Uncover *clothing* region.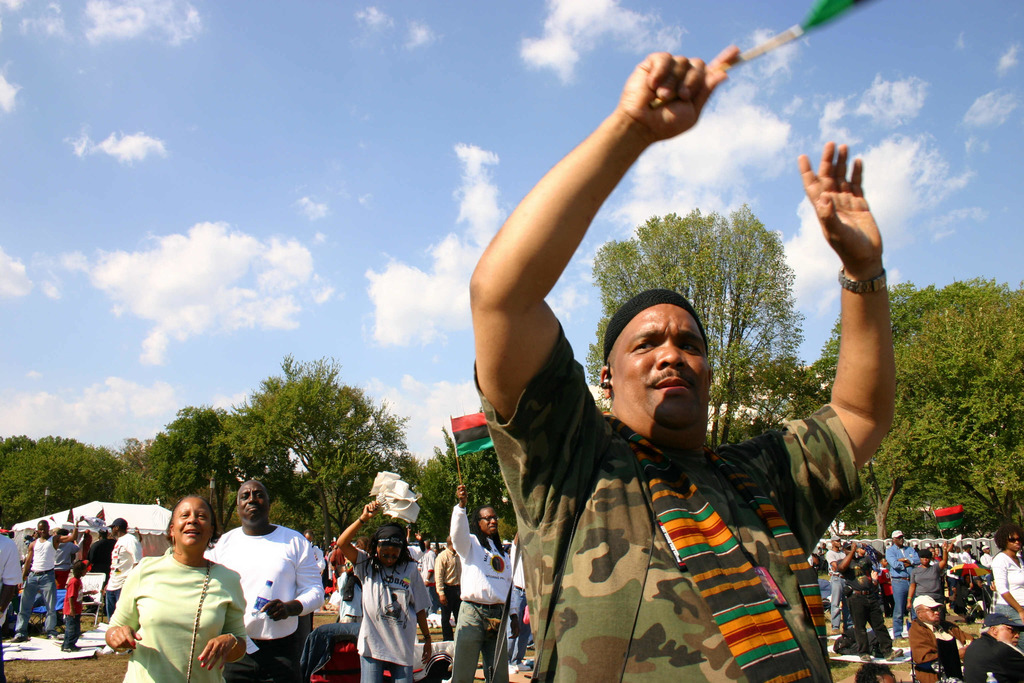
Uncovered: [352,536,429,682].
